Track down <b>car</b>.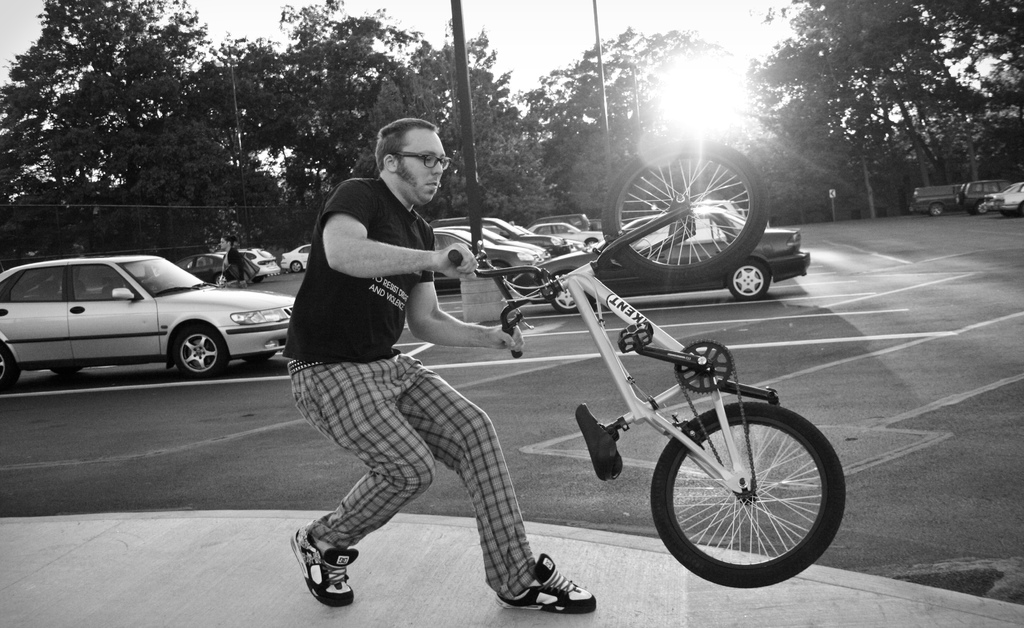
Tracked to rect(511, 208, 811, 315).
